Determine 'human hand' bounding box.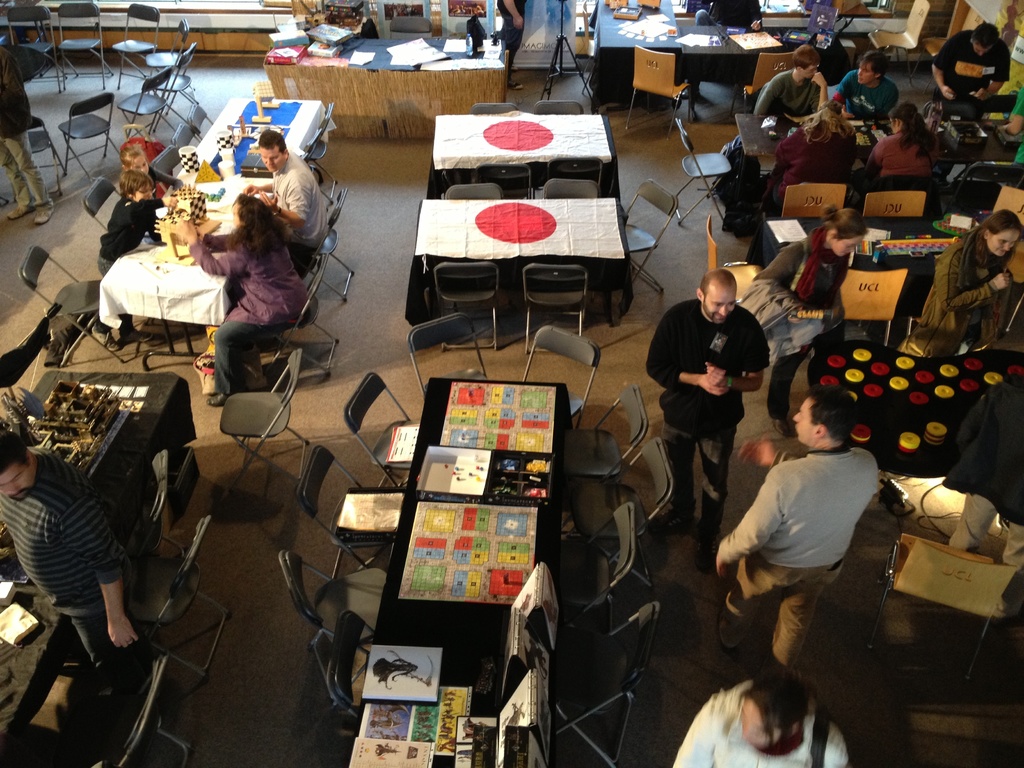
Determined: rect(840, 104, 856, 118).
